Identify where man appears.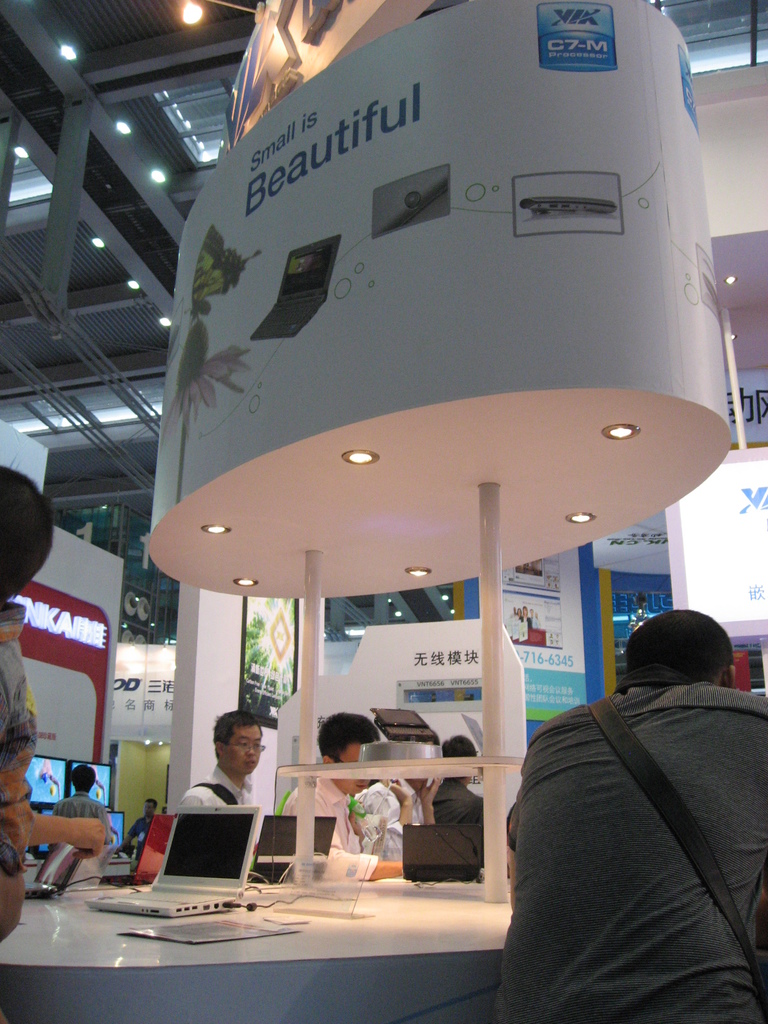
Appears at <region>174, 712, 256, 817</region>.
